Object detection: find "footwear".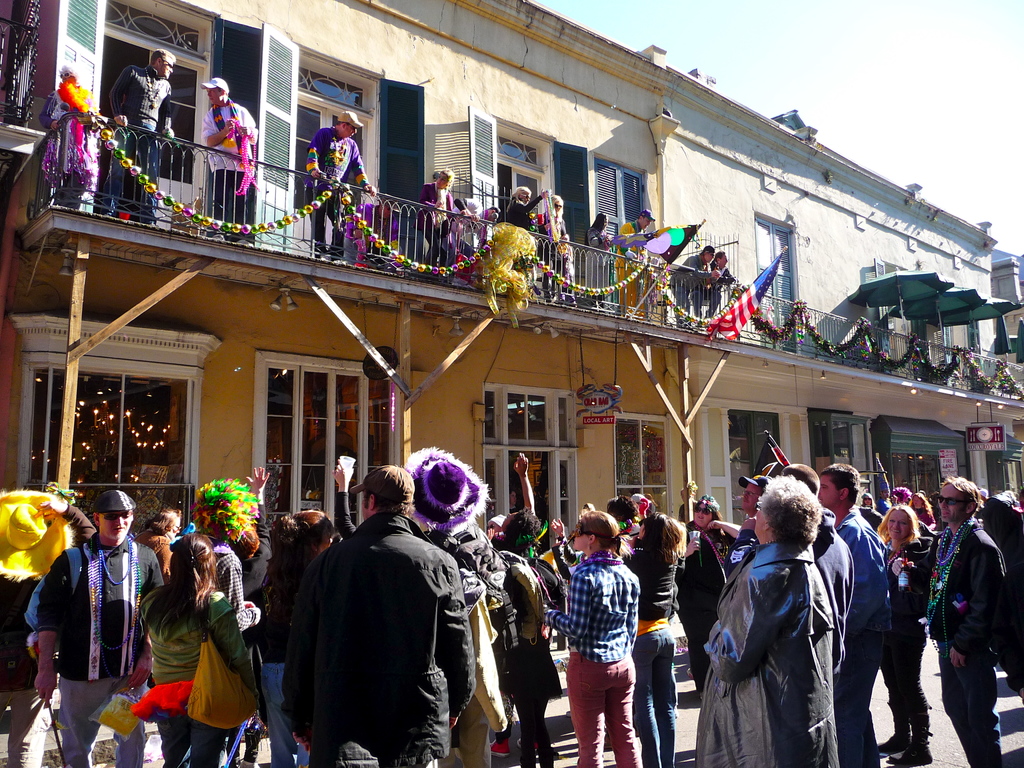
515 730 541 753.
